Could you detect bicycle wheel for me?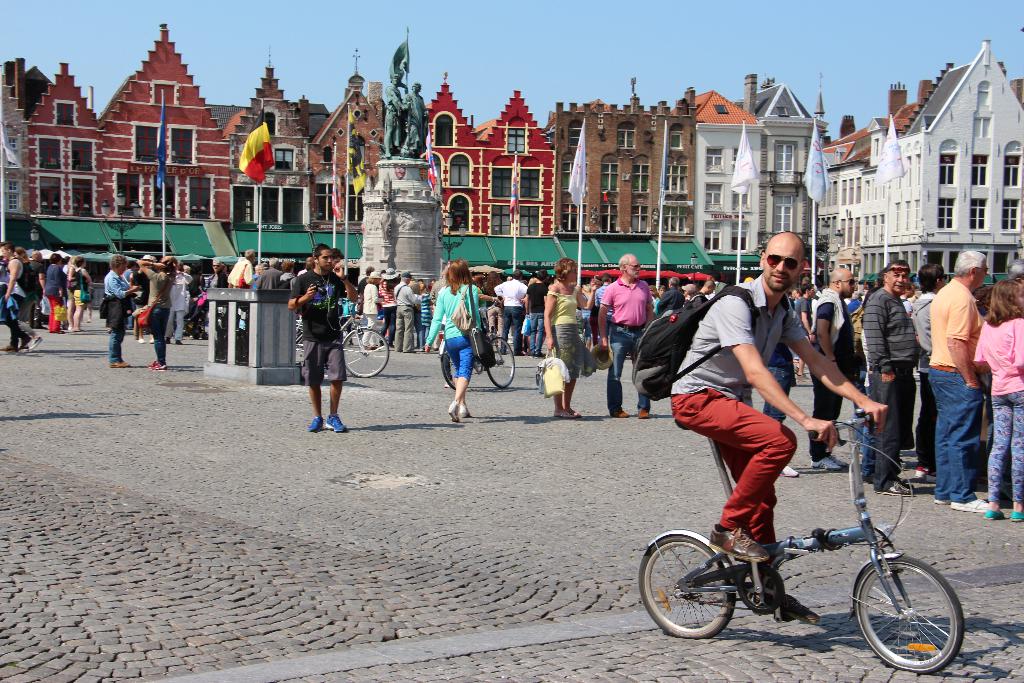
Detection result: locate(849, 554, 968, 670).
